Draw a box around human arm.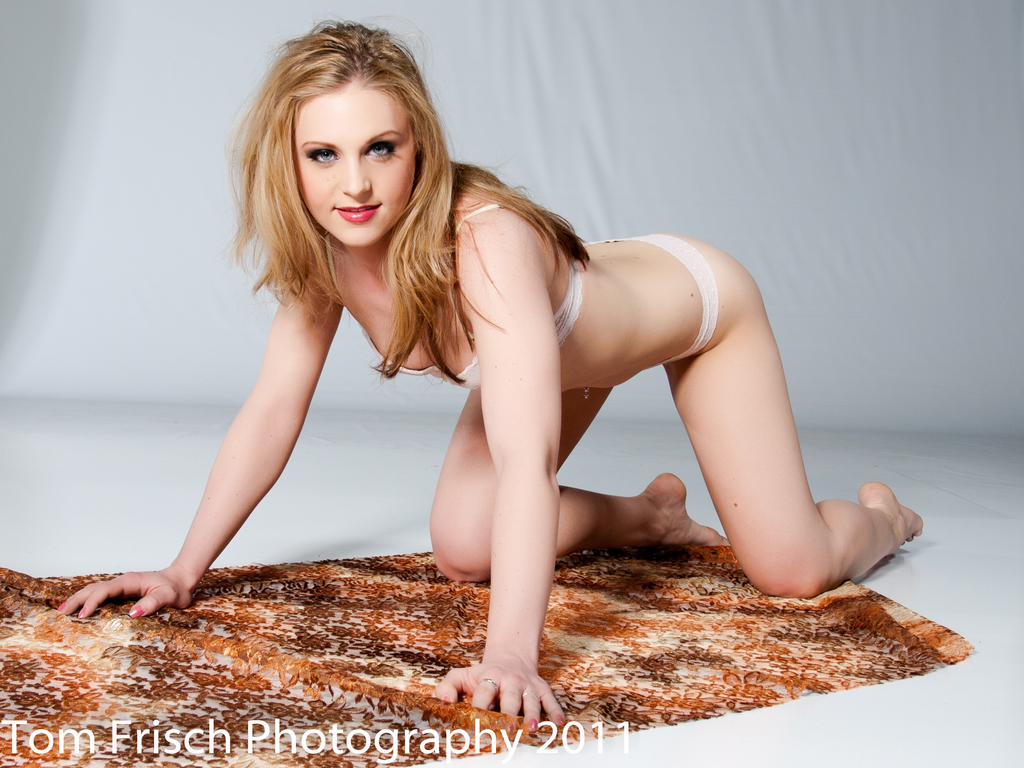
locate(433, 209, 577, 735).
